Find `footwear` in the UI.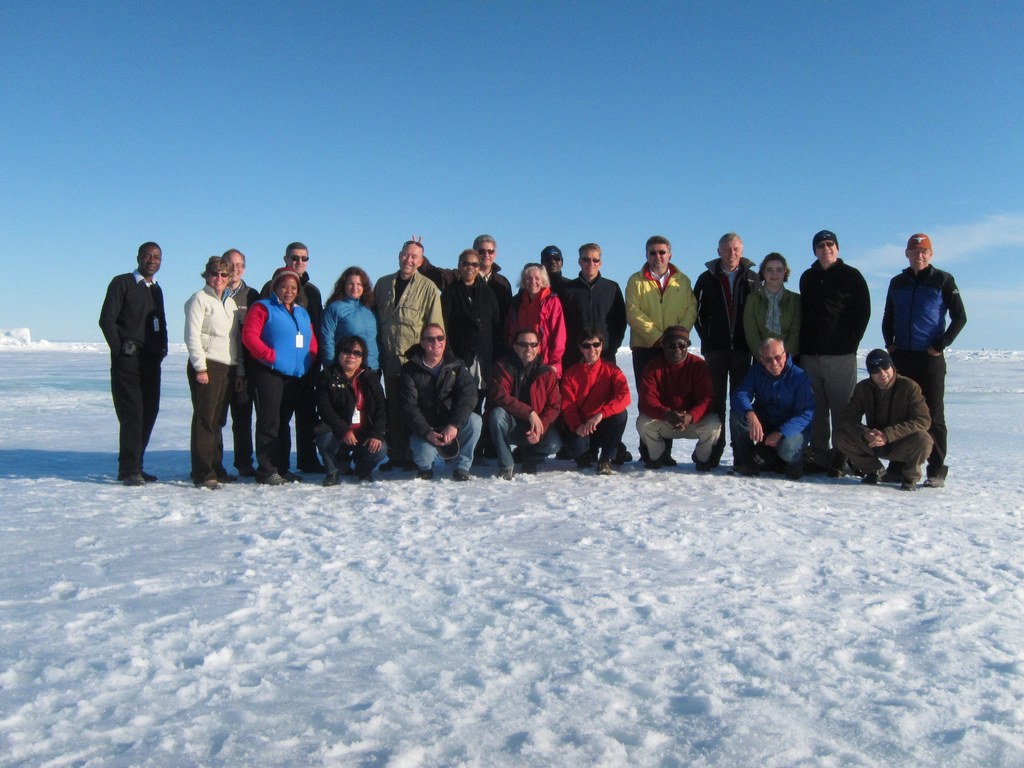
UI element at x1=924, y1=461, x2=945, y2=484.
